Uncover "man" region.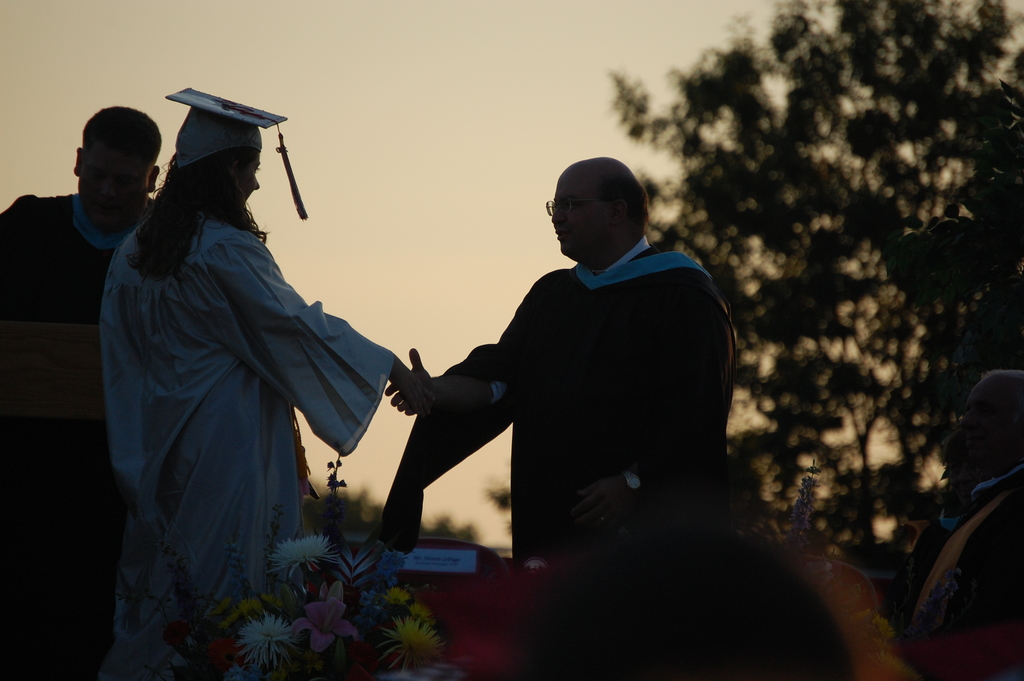
Uncovered: 378:147:760:612.
